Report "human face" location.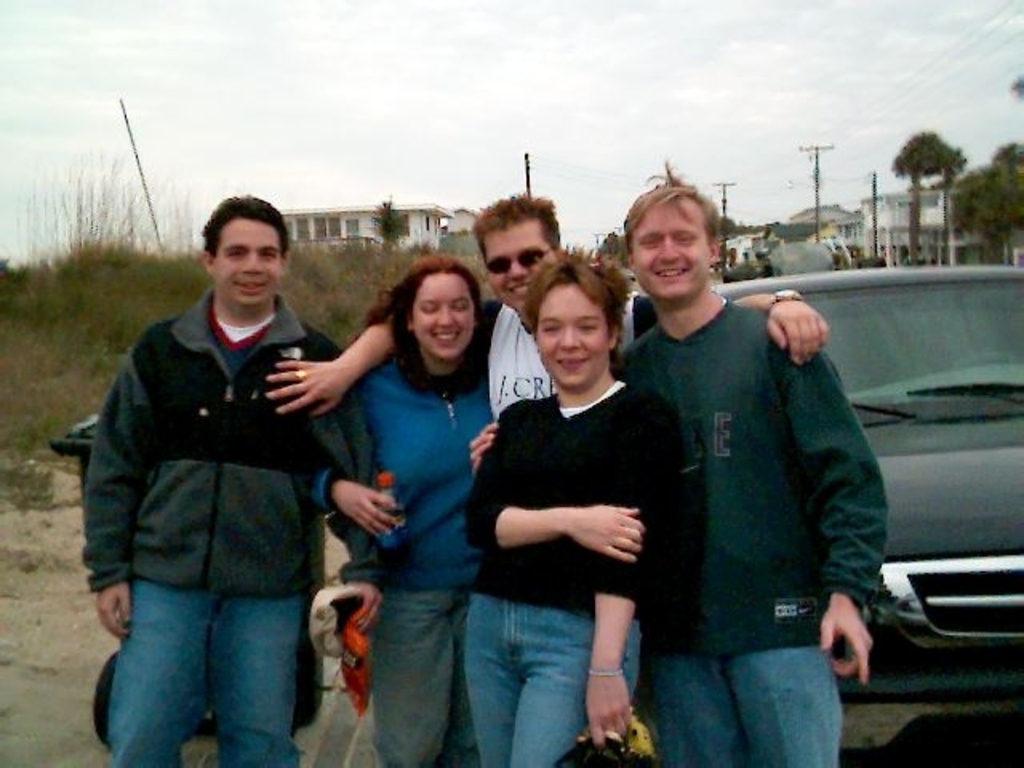
Report: (533,285,608,387).
